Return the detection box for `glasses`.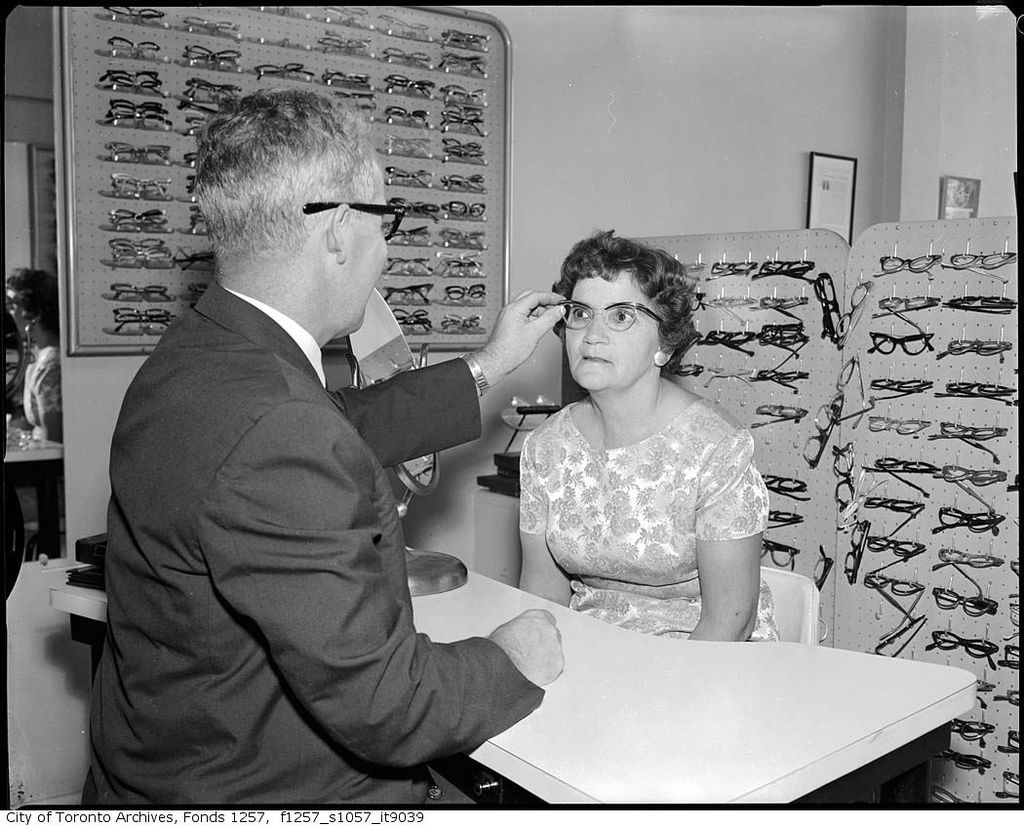
<bbox>971, 675, 1001, 709</bbox>.
